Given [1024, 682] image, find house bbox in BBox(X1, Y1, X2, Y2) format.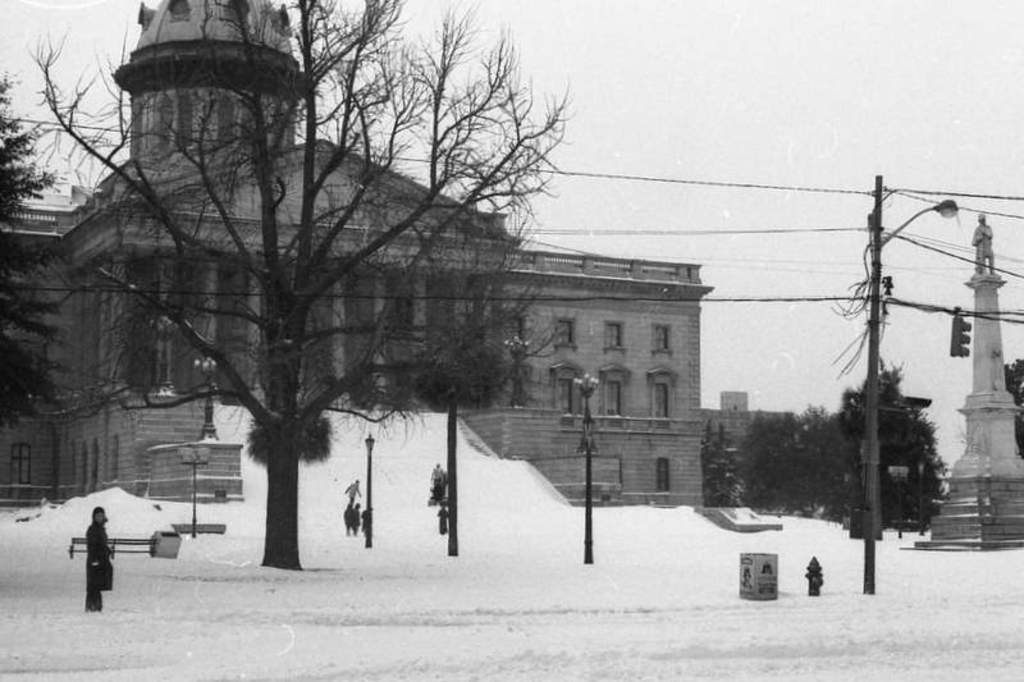
BBox(705, 390, 794, 466).
